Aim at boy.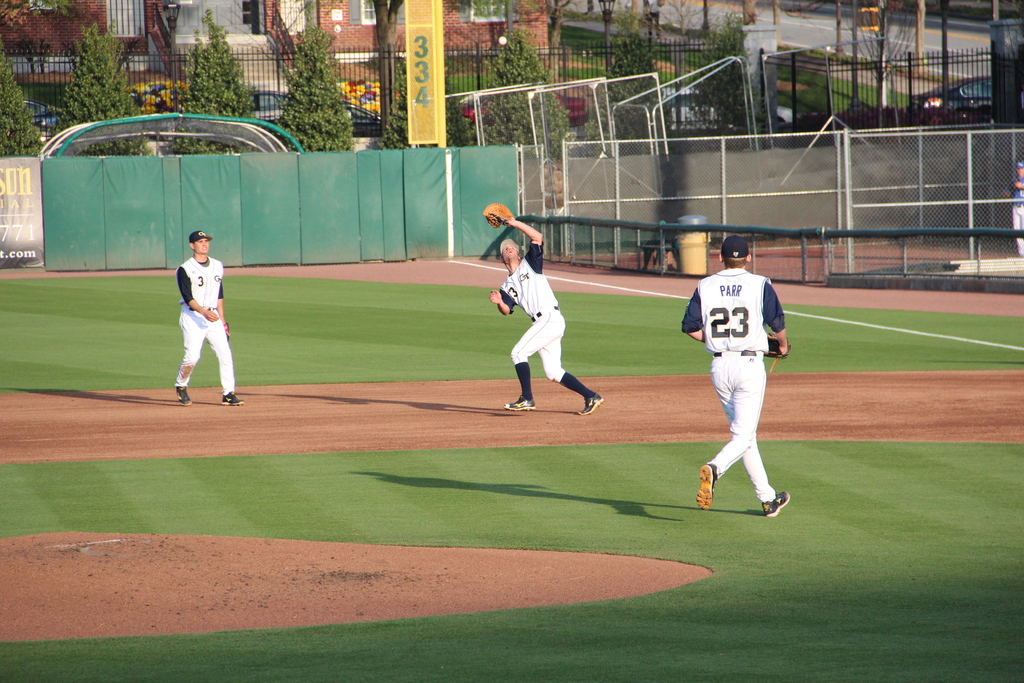
Aimed at <box>155,227,243,399</box>.
